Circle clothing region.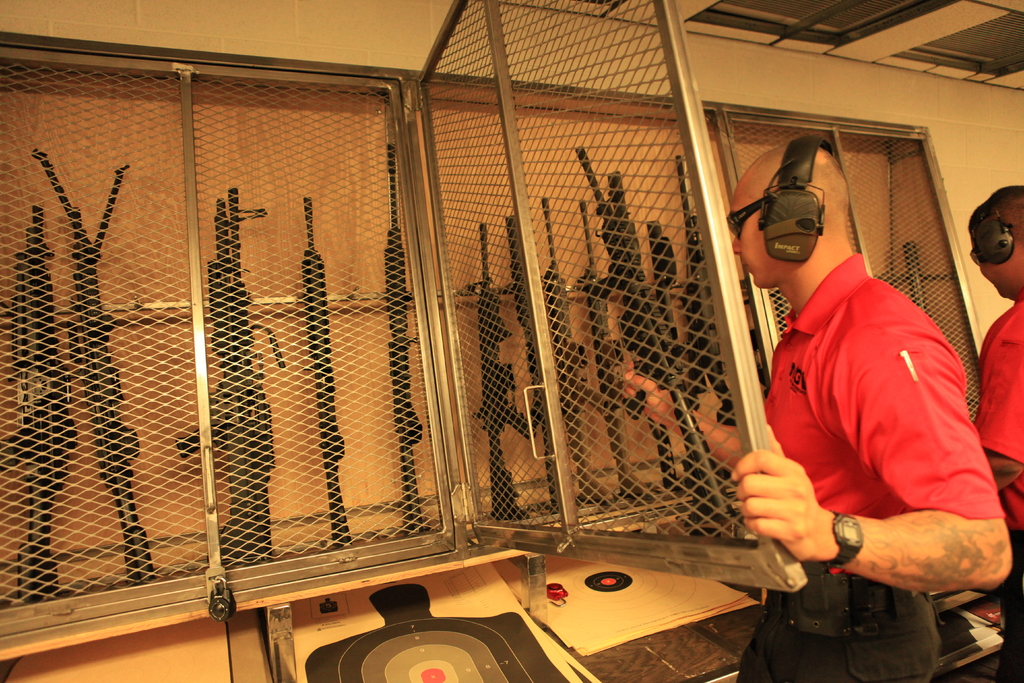
Region: bbox=[755, 209, 986, 639].
